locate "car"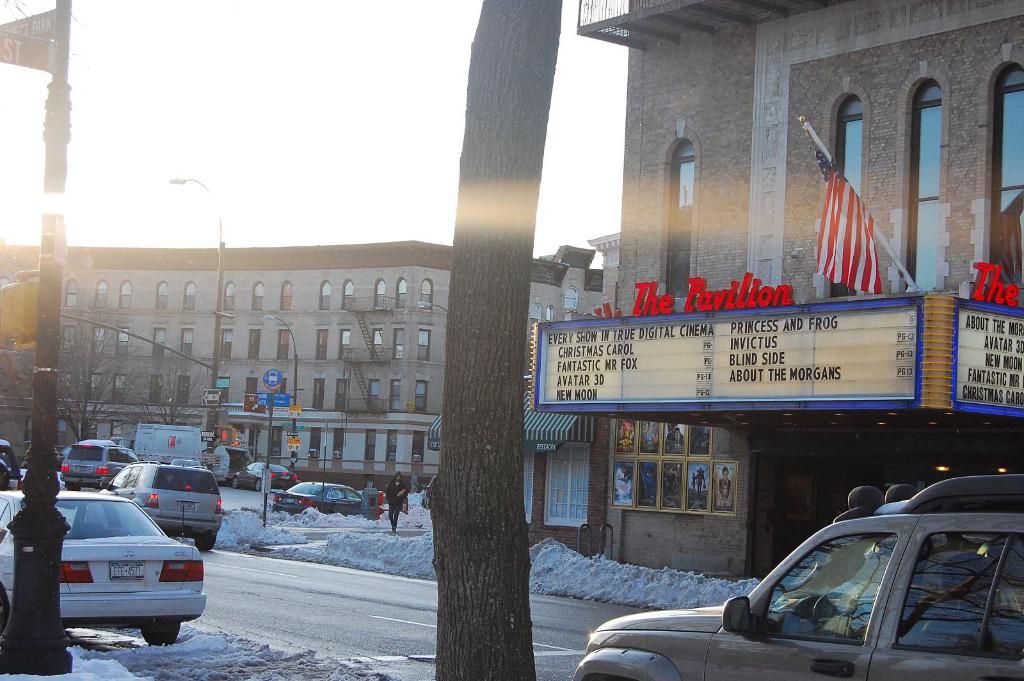
crop(271, 484, 363, 511)
